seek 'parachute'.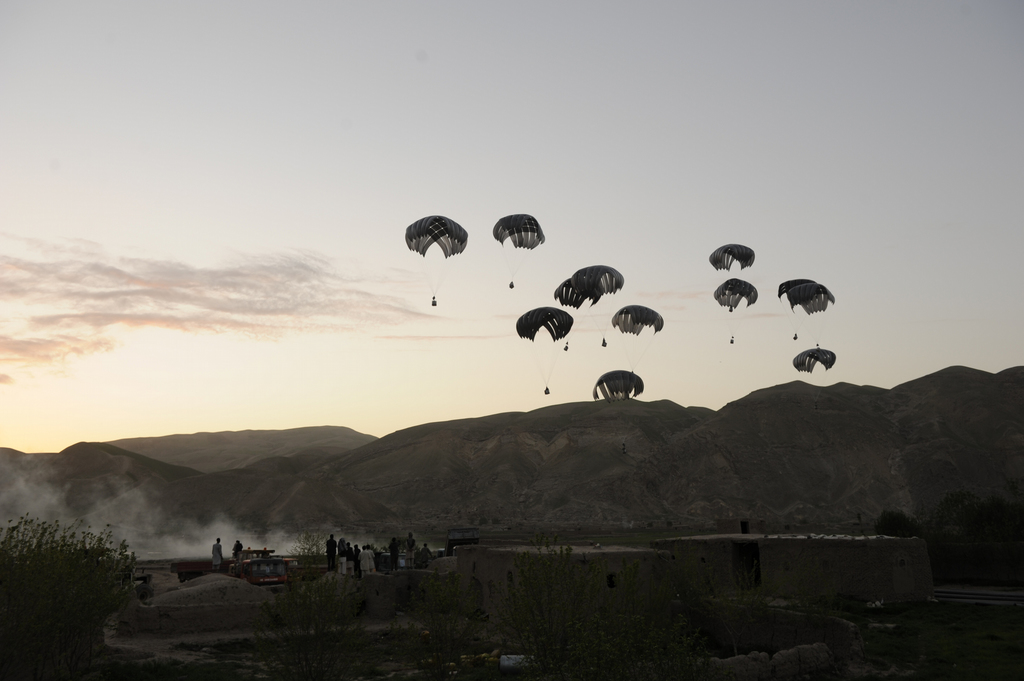
bbox=(780, 276, 819, 344).
